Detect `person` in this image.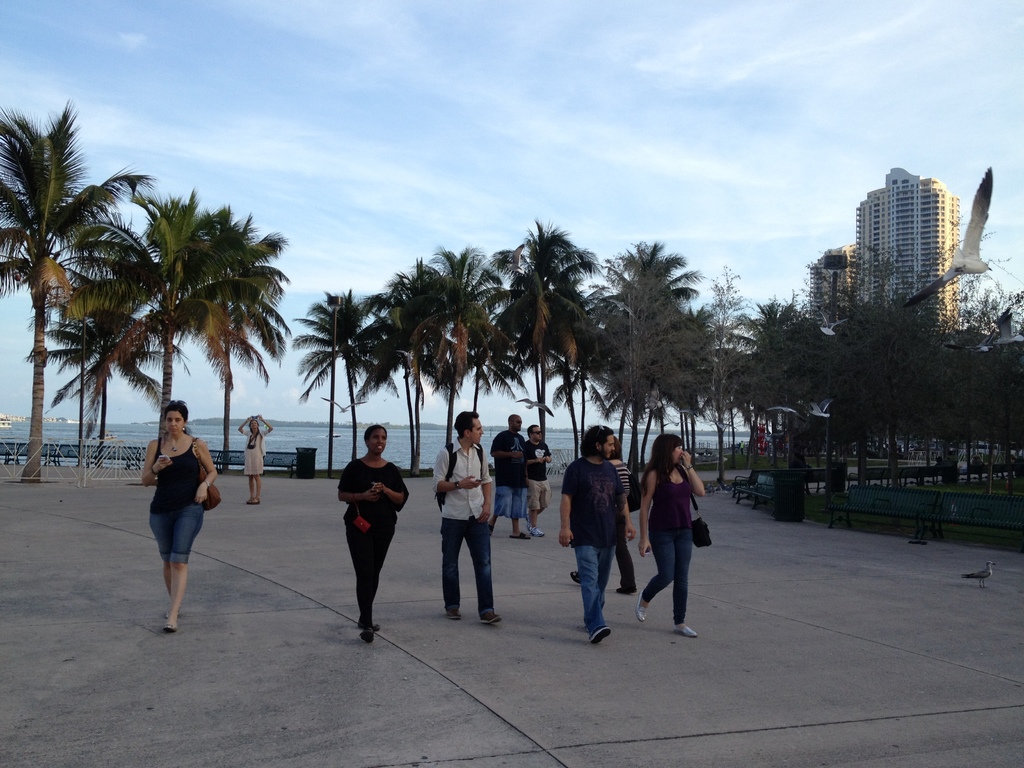
Detection: box=[140, 397, 218, 633].
